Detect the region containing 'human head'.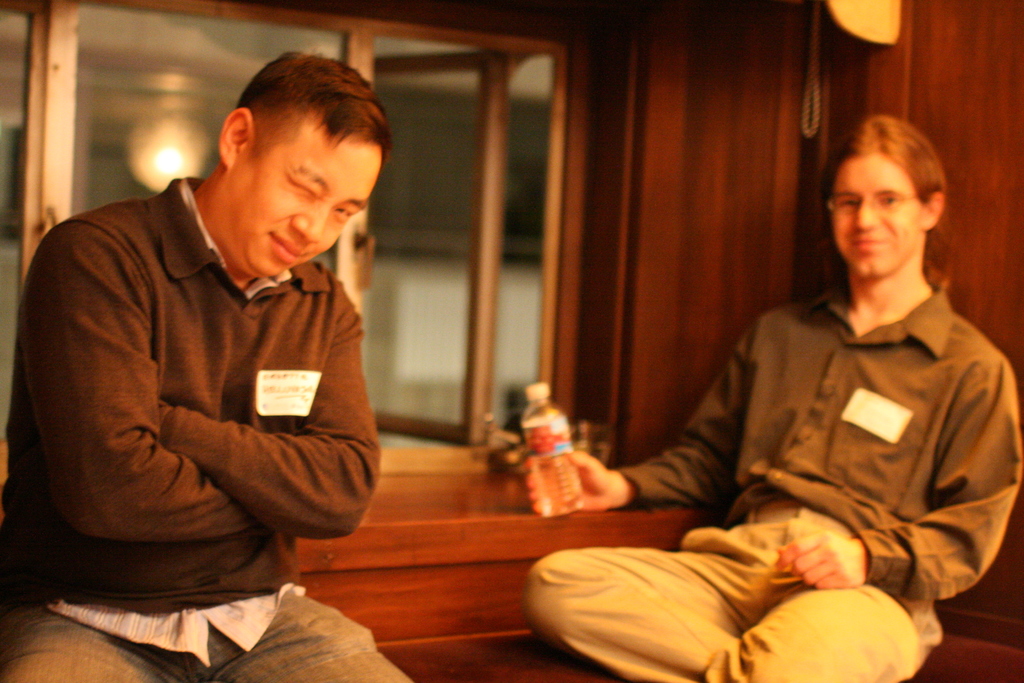
locate(207, 54, 395, 274).
